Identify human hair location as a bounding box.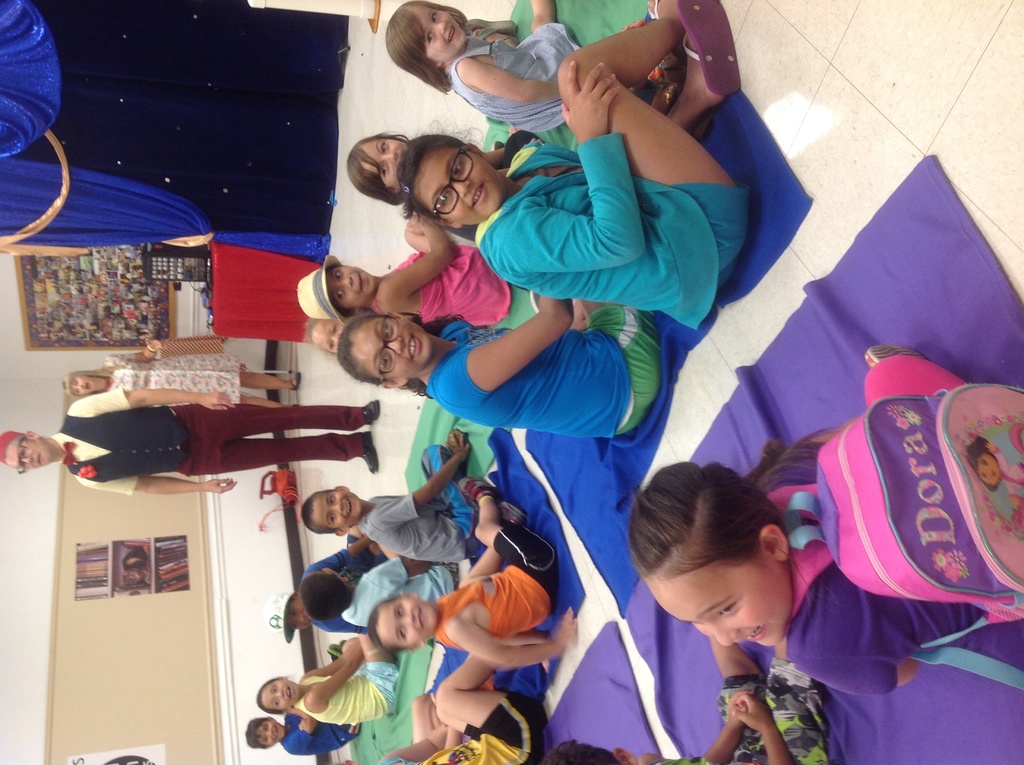
crop(381, 6, 476, 76).
